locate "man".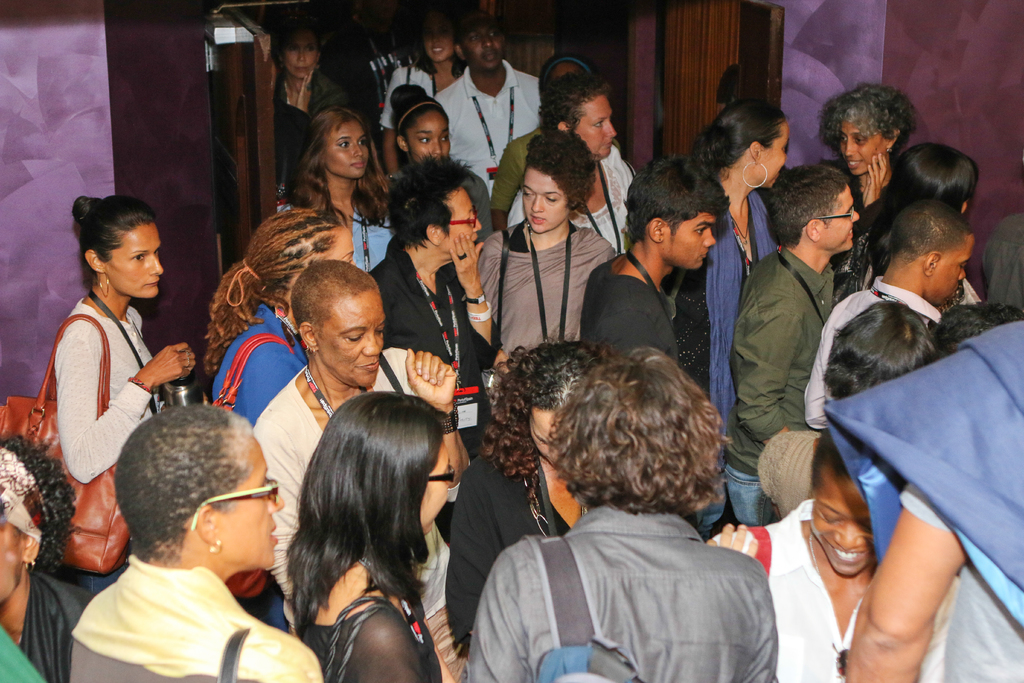
Bounding box: pyautogui.locateOnScreen(428, 13, 542, 244).
